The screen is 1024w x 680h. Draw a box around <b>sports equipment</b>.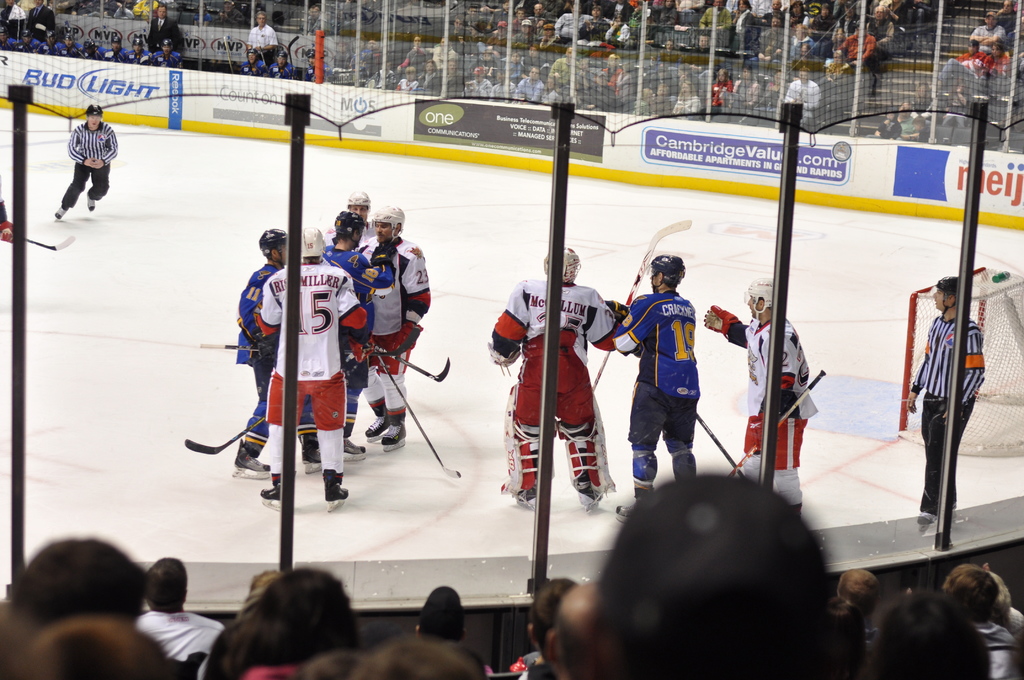
{"left": 186, "top": 414, "right": 266, "bottom": 457}.
